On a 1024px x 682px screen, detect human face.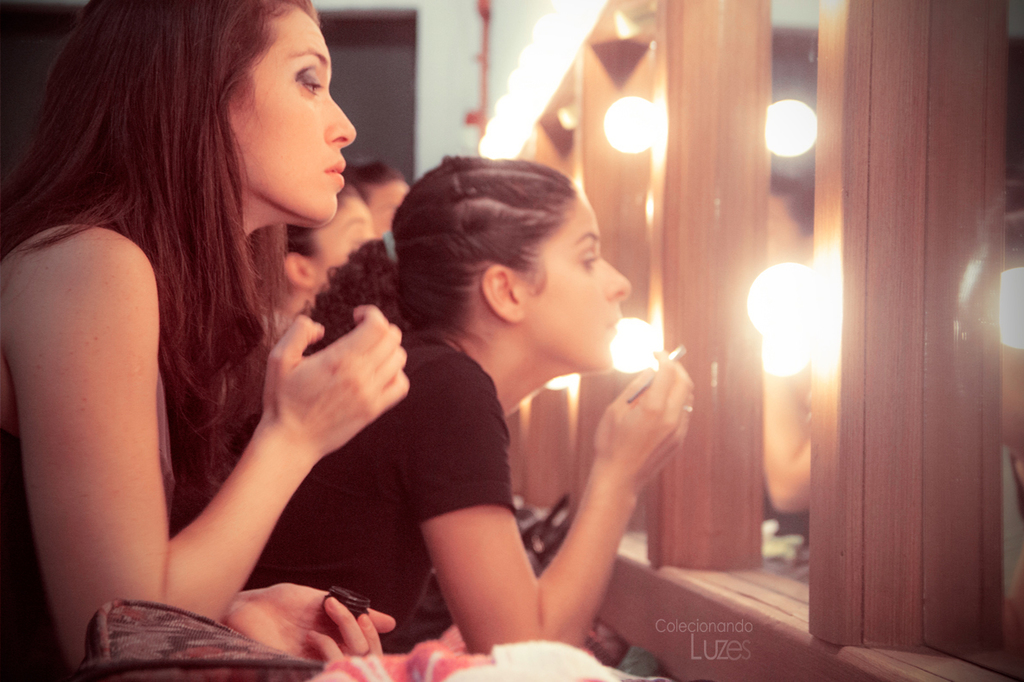
227,0,356,227.
